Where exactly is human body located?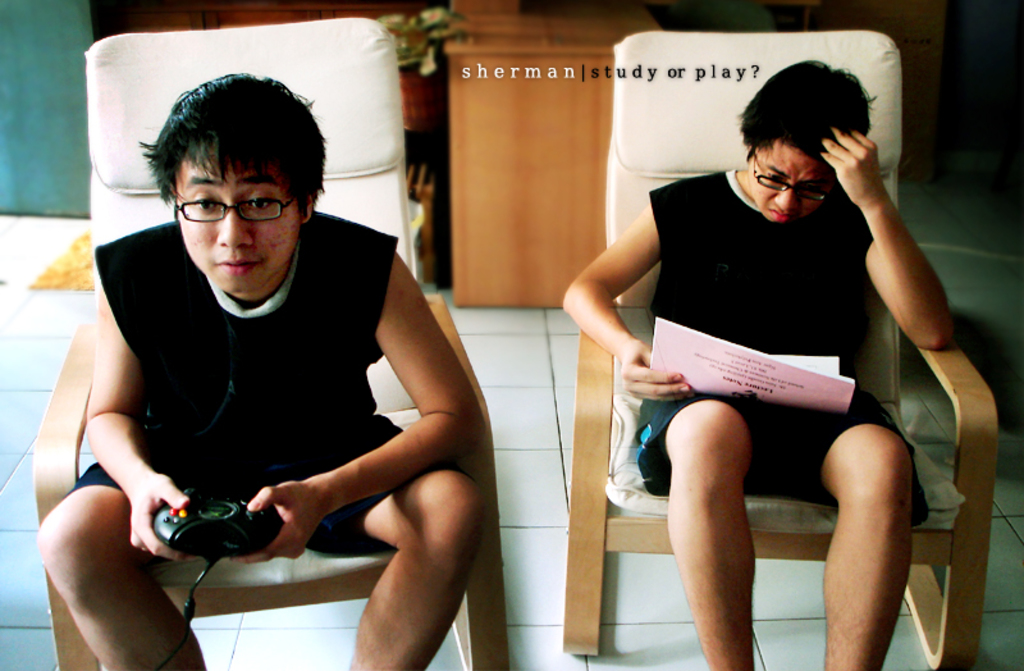
Its bounding box is 614:79:956:604.
